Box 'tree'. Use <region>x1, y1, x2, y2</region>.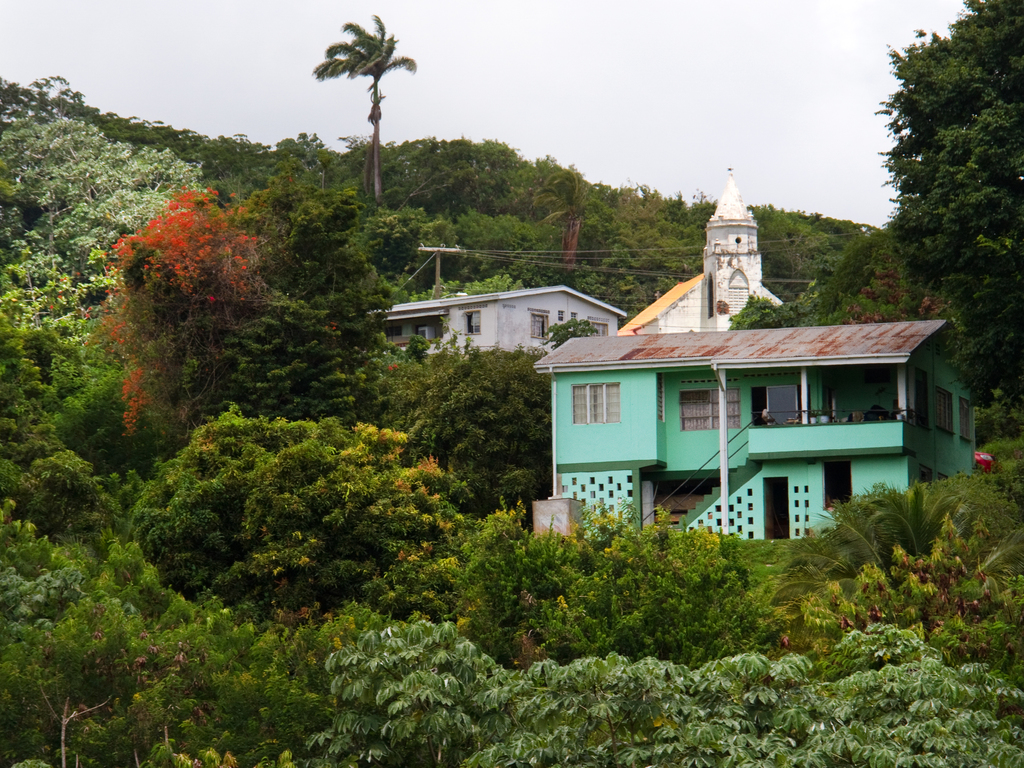
<region>538, 163, 609, 252</region>.
